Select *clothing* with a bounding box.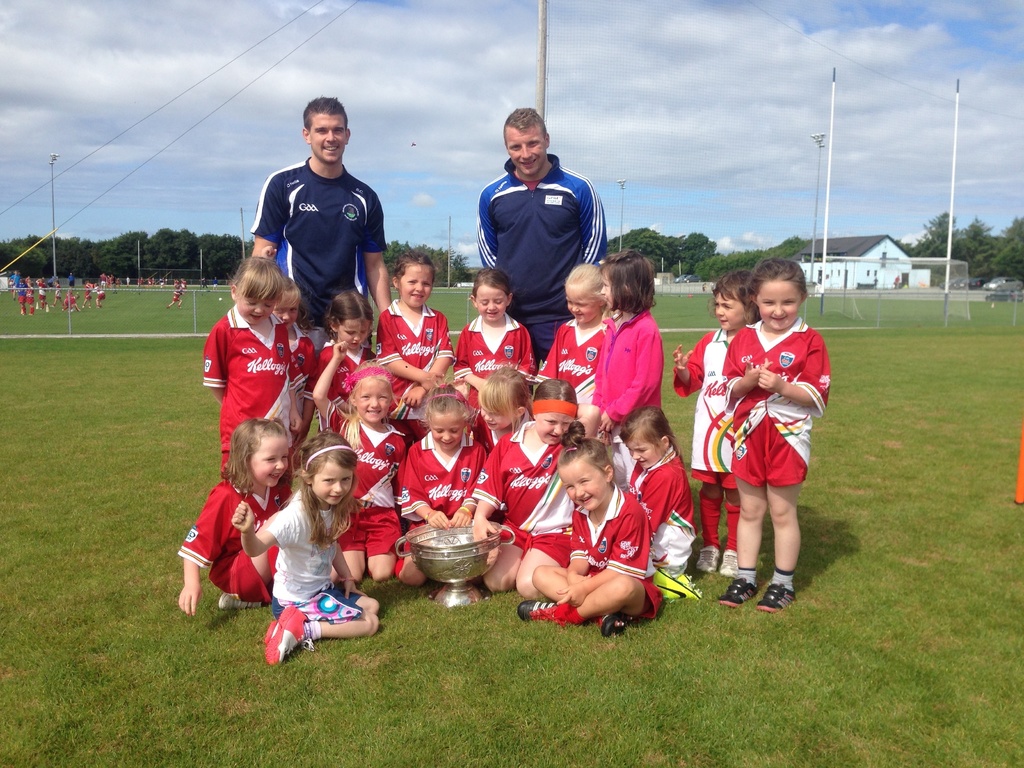
529/316/607/419.
